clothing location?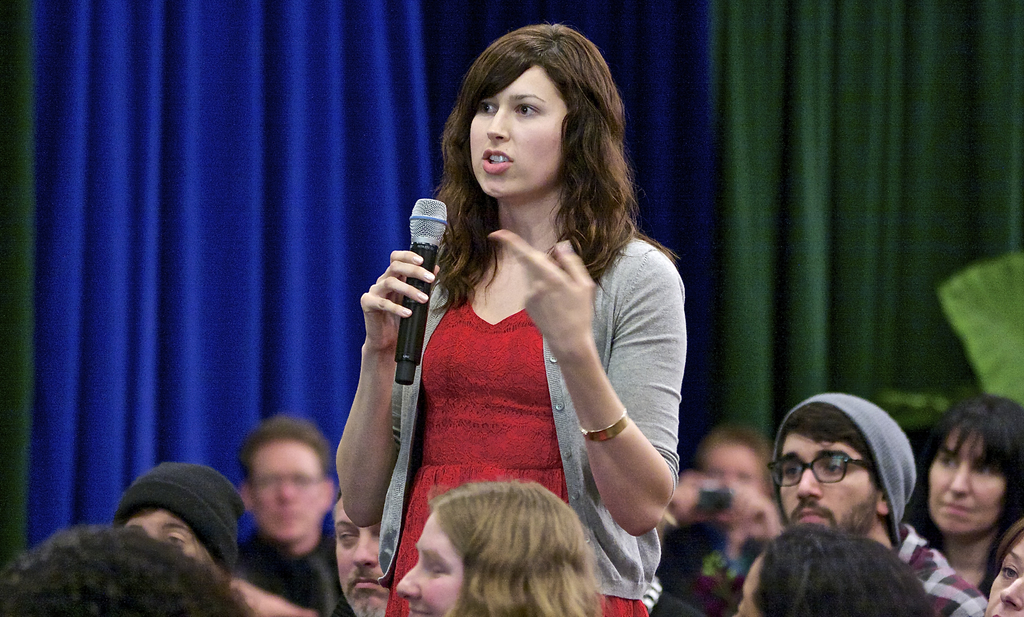
234, 530, 344, 616
